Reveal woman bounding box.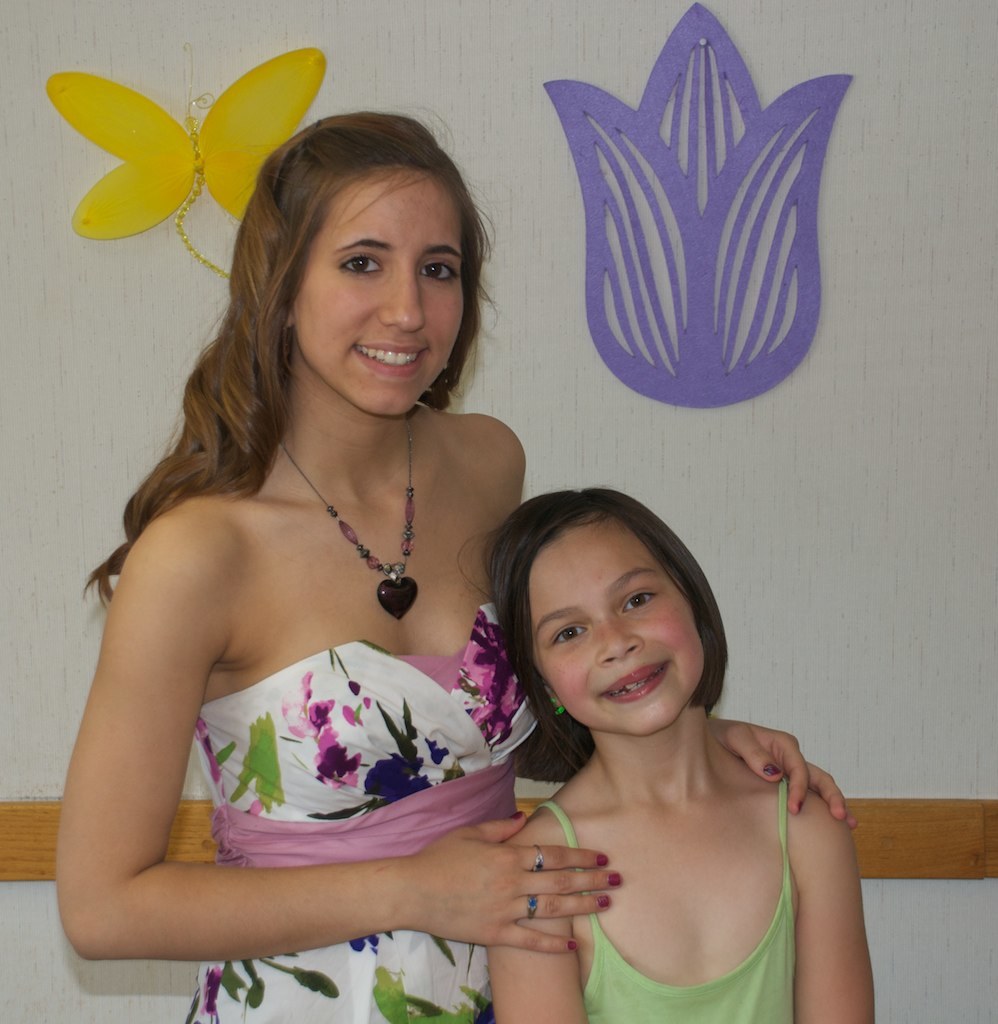
Revealed: l=53, t=97, r=859, b=1023.
